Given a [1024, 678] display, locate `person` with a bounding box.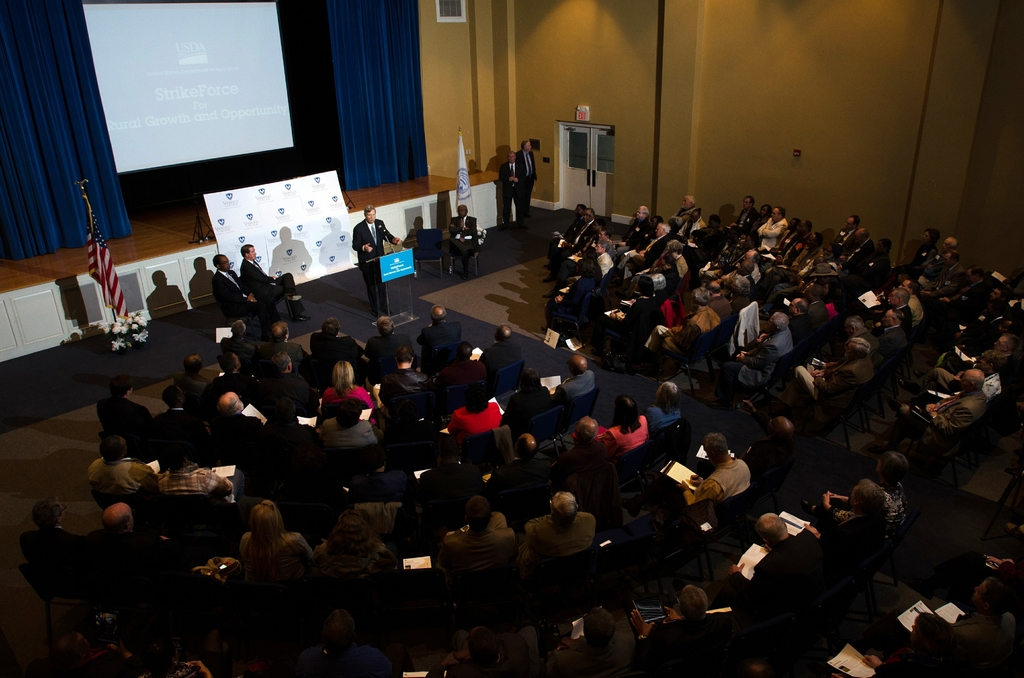
Located: select_region(513, 487, 598, 555).
